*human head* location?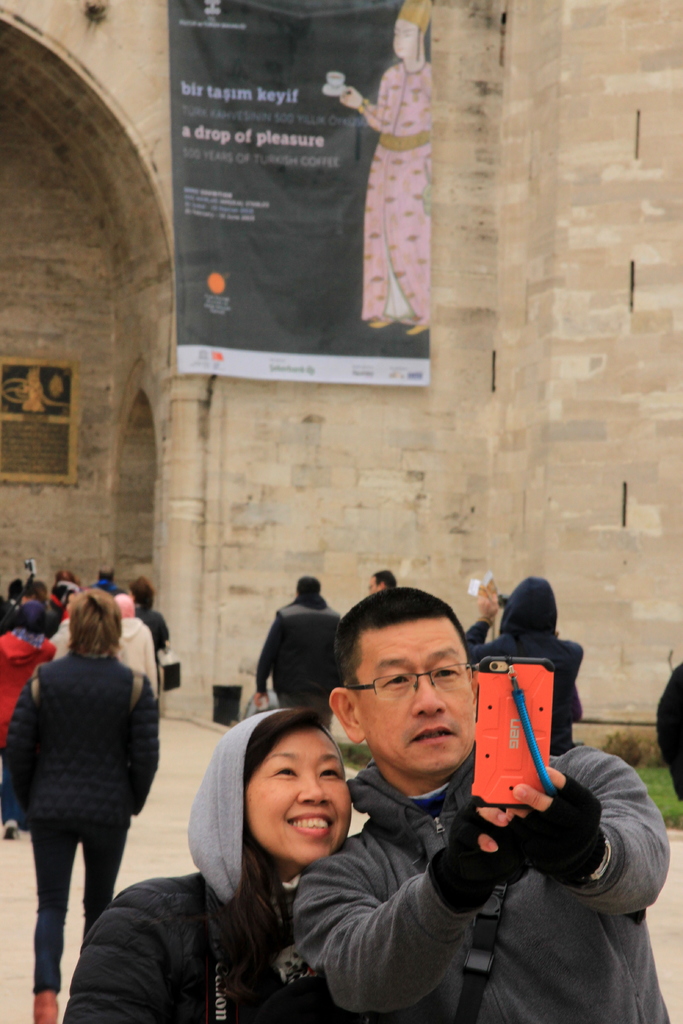
box(7, 578, 26, 602)
